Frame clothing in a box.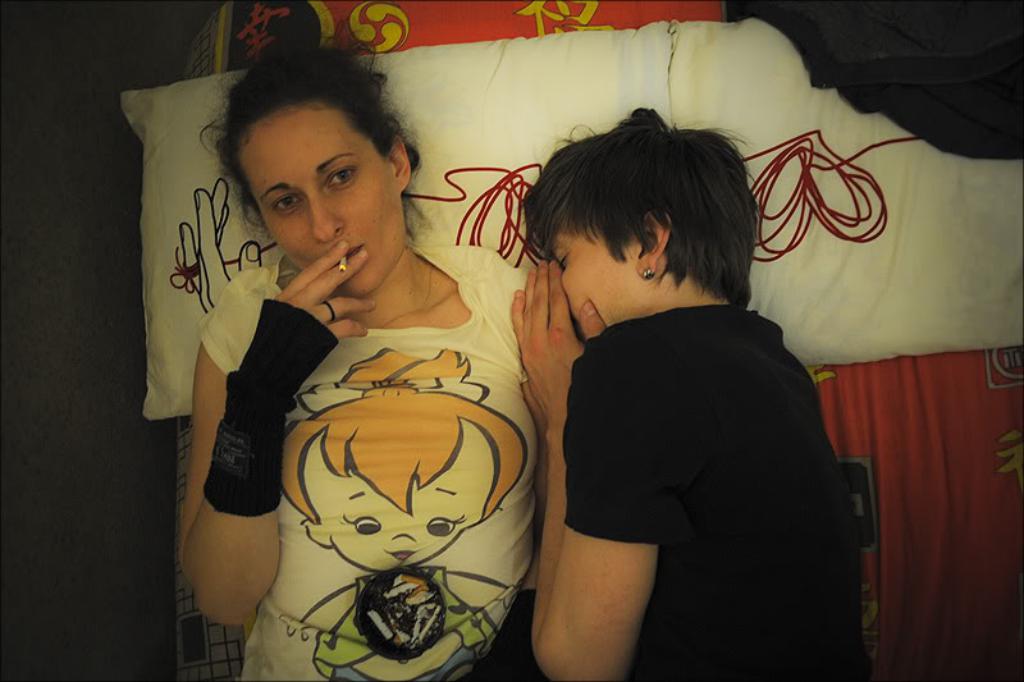
box=[527, 214, 874, 678].
